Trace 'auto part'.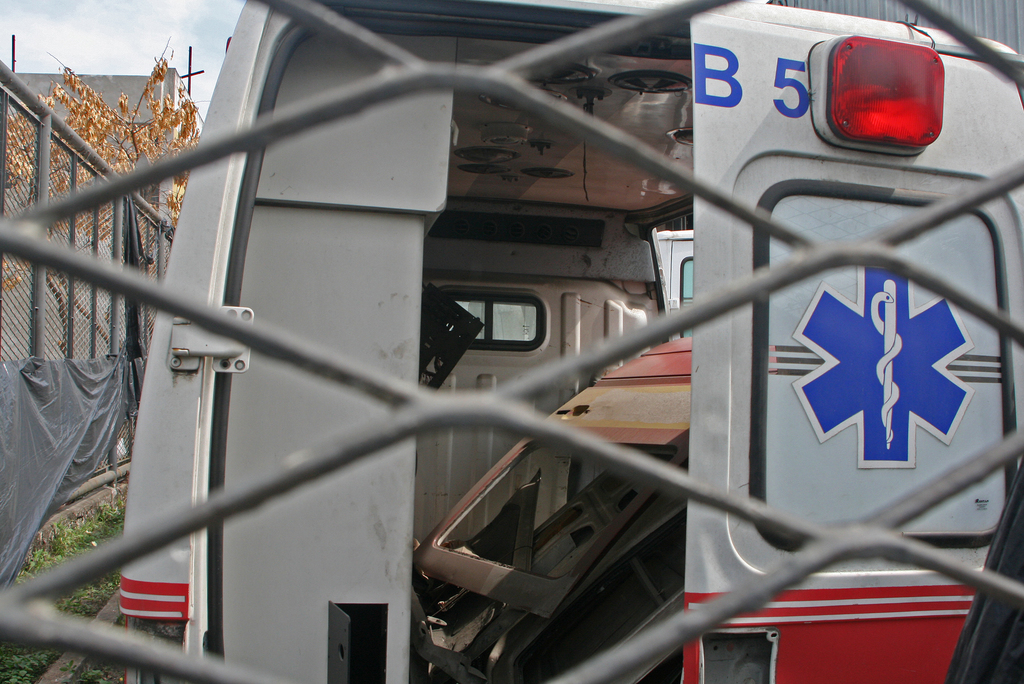
Traced to select_region(804, 16, 979, 147).
